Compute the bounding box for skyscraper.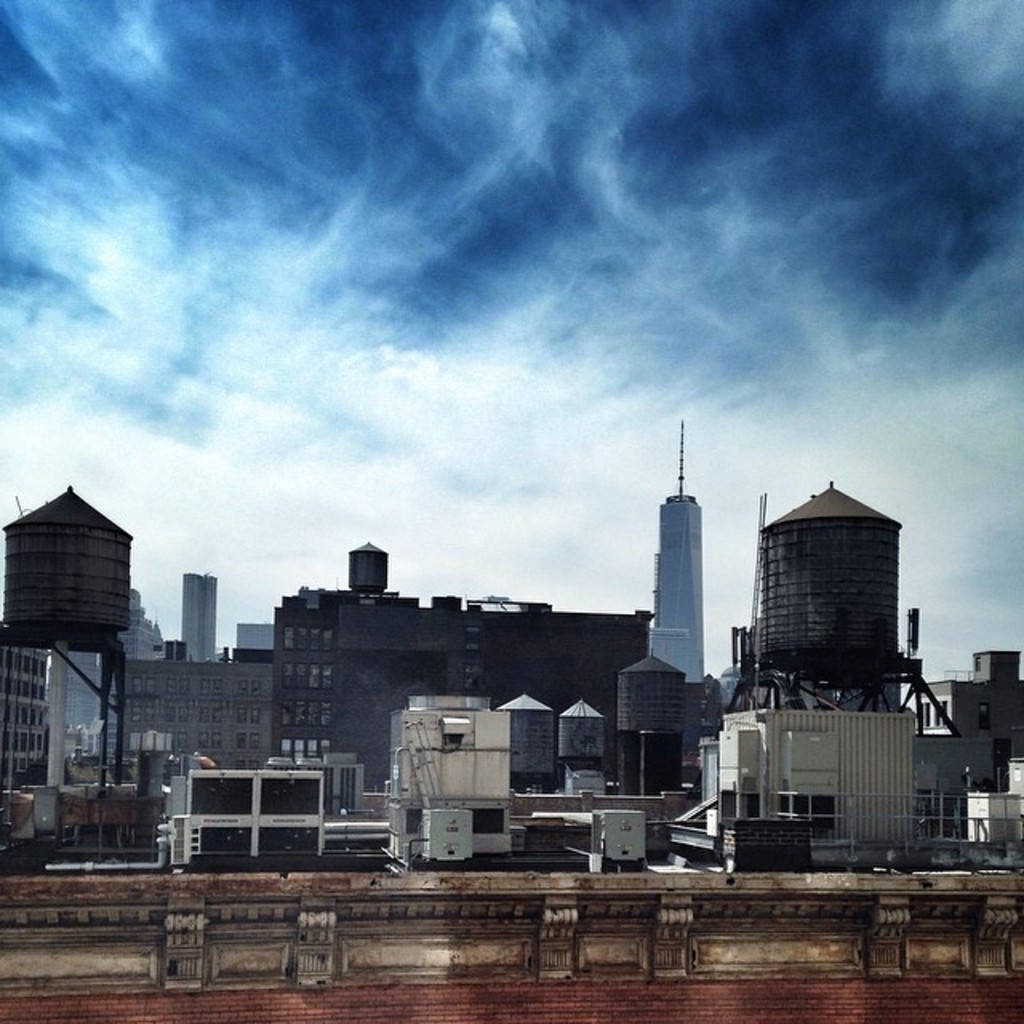
left=645, top=416, right=706, bottom=682.
